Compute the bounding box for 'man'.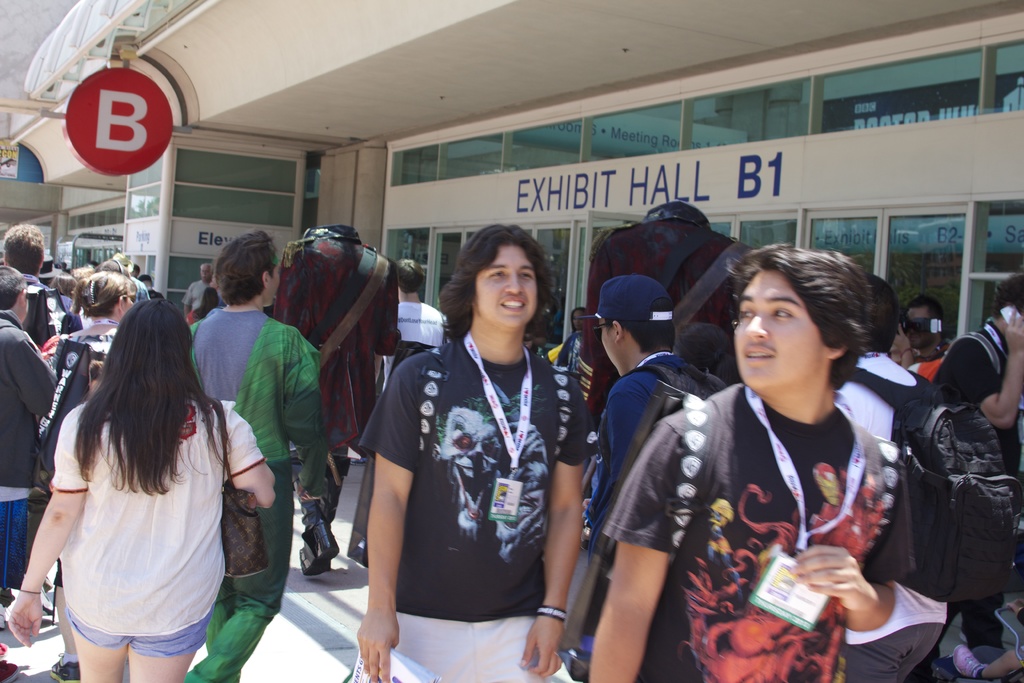
box=[373, 259, 452, 393].
